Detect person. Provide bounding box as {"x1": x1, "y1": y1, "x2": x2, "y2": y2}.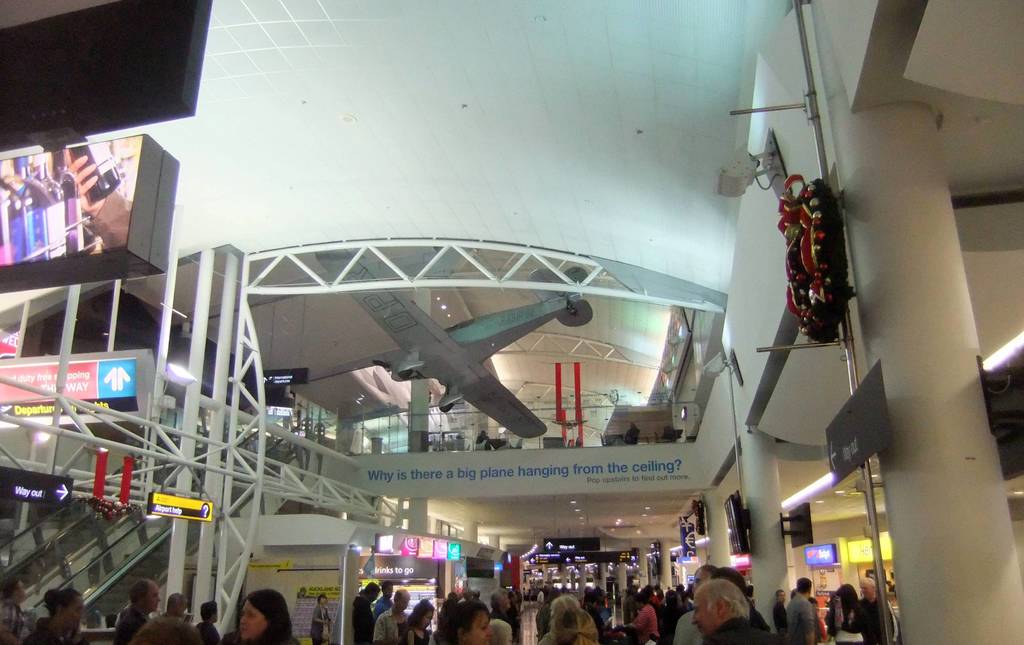
{"x1": 825, "y1": 580, "x2": 855, "y2": 626}.
